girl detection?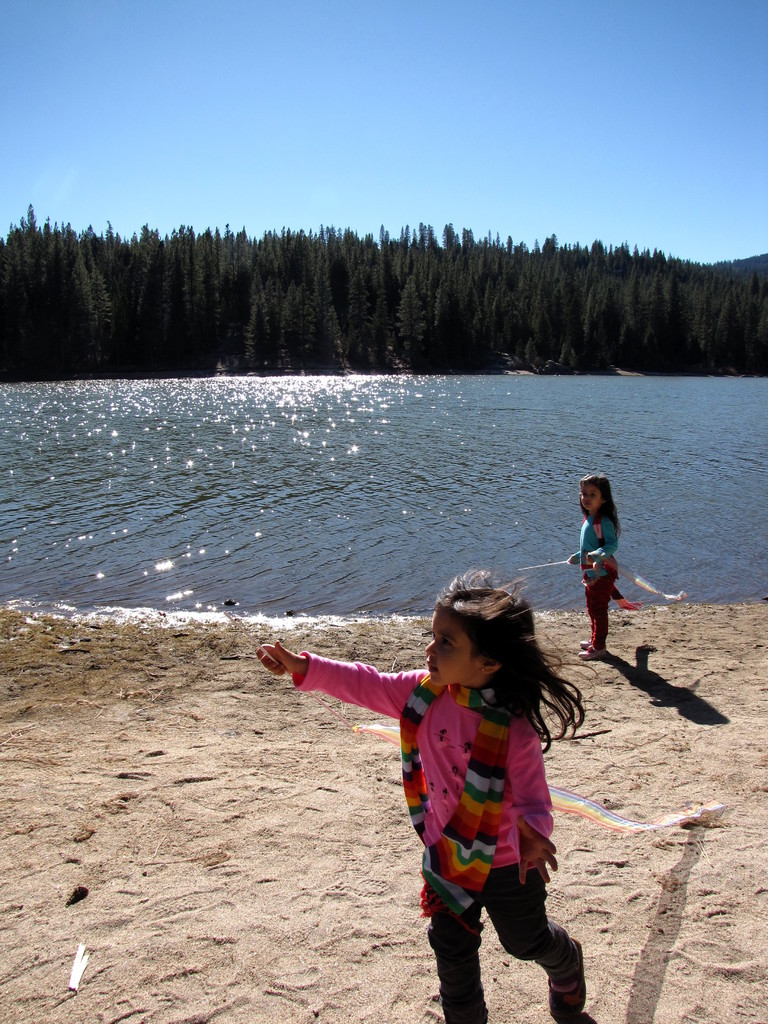
<region>258, 568, 603, 1023</region>
